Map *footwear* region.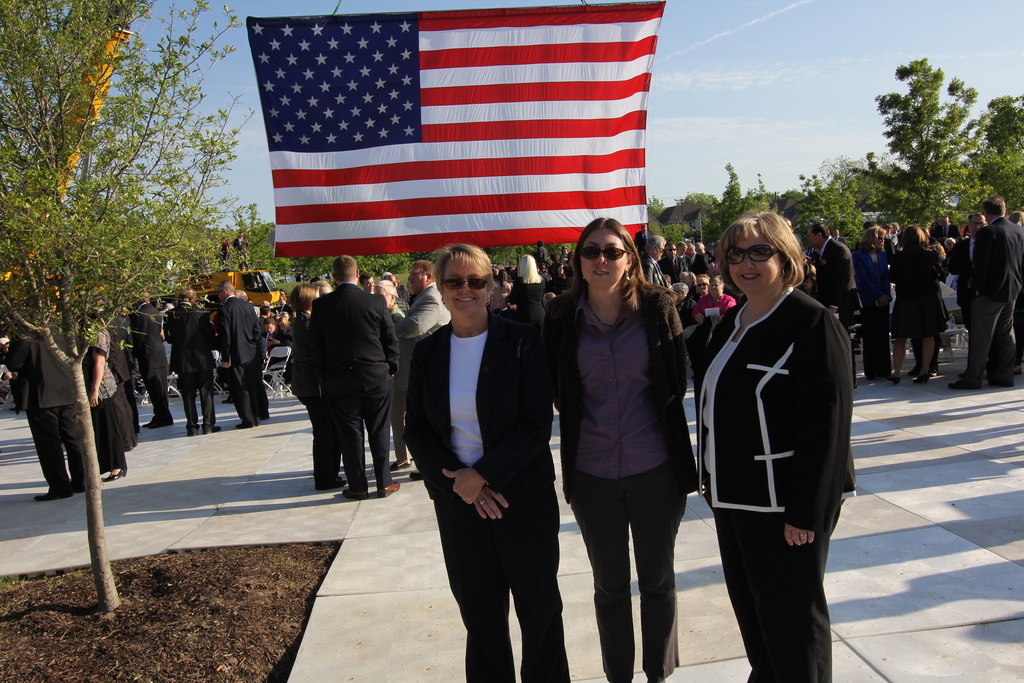
Mapped to crop(104, 467, 124, 480).
